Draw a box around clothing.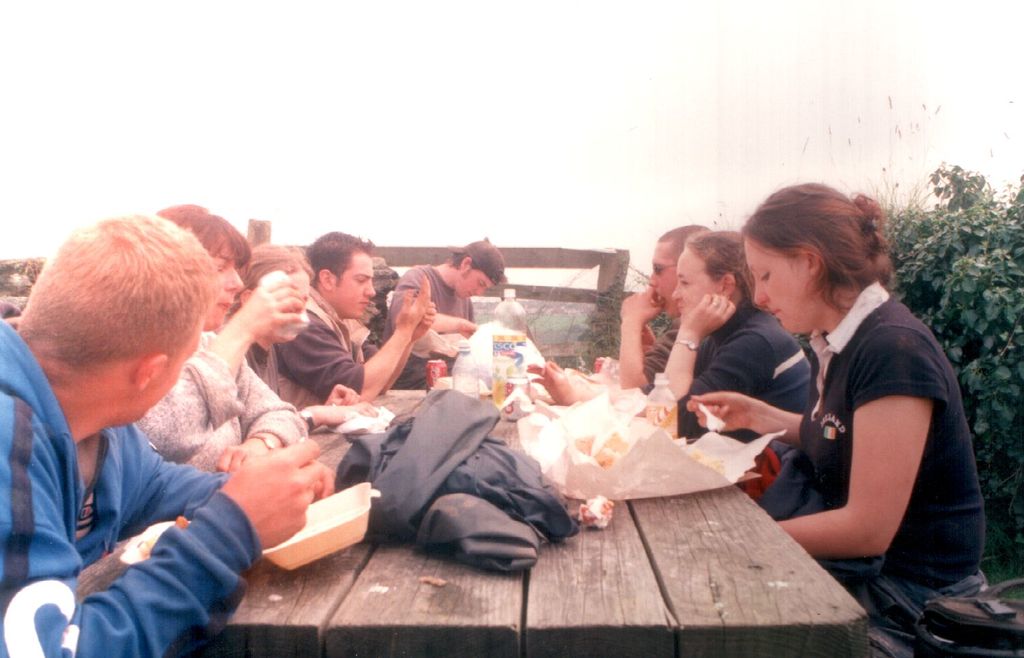
bbox=[4, 261, 469, 654].
